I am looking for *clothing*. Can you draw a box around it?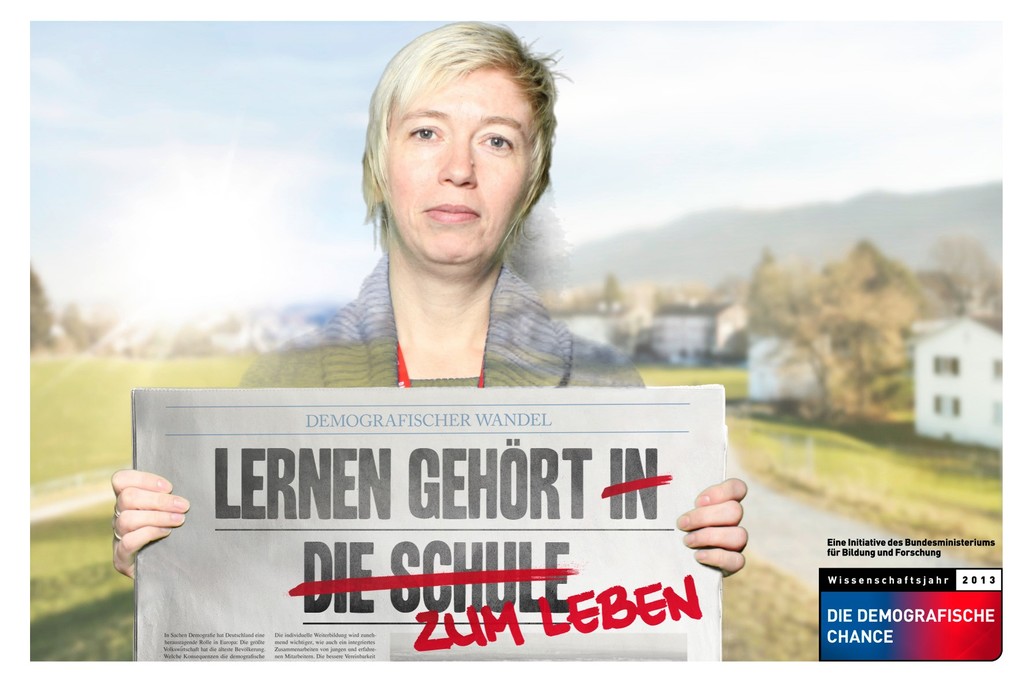
Sure, the bounding box is detection(239, 253, 643, 386).
